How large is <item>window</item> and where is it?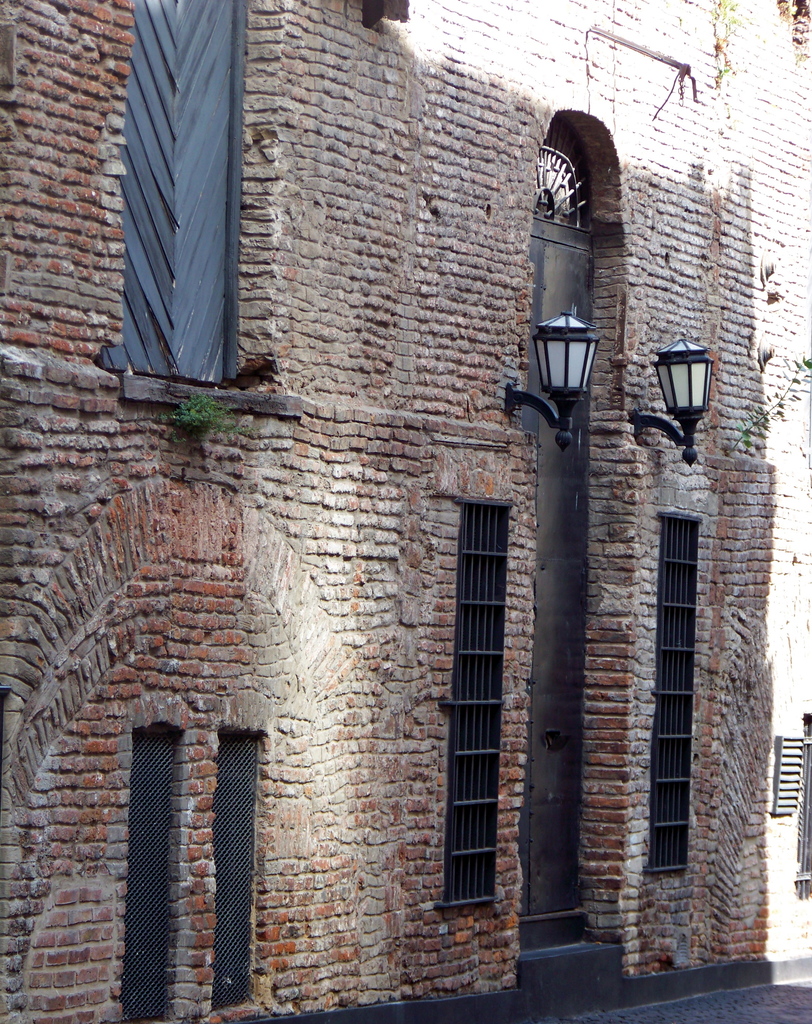
Bounding box: 101/0/267/433.
